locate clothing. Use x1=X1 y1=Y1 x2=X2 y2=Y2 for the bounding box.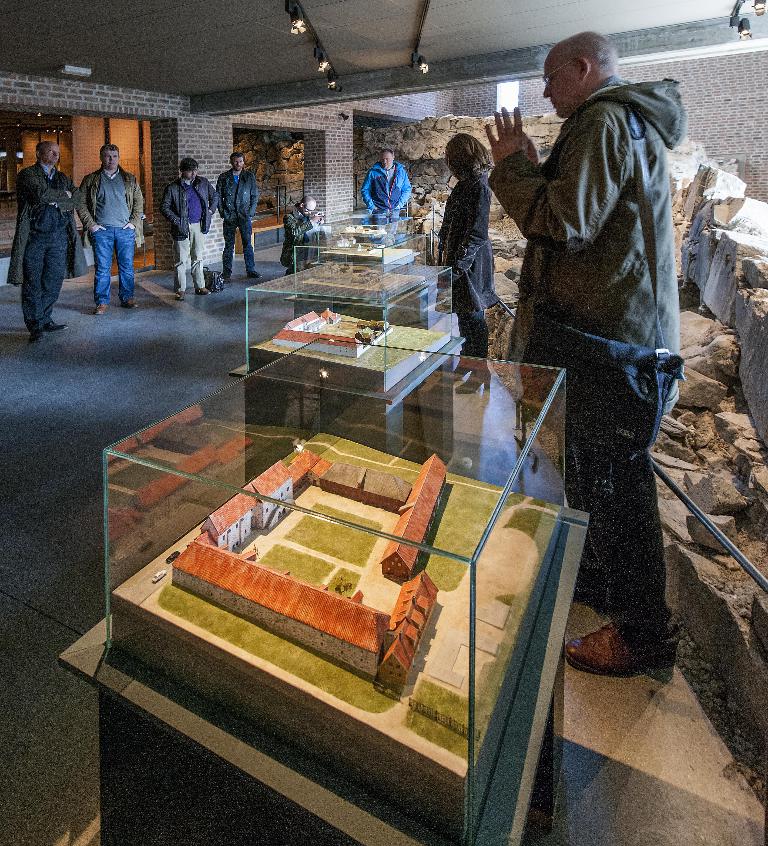
x1=279 y1=206 x2=315 y2=273.
